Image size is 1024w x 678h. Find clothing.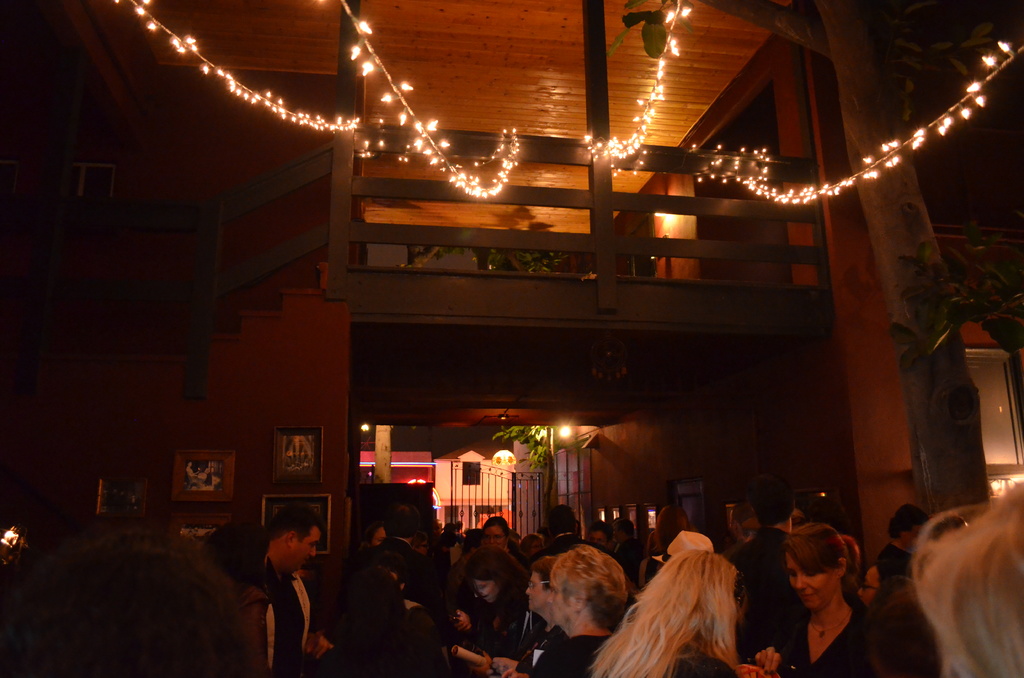
266:560:300:676.
